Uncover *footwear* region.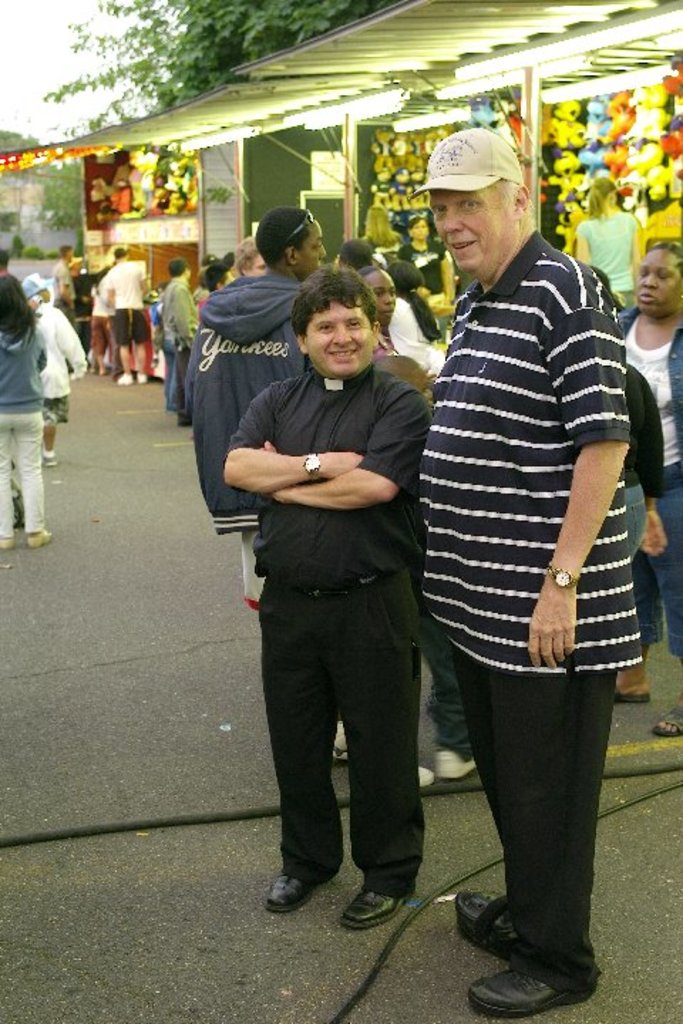
Uncovered: BBox(134, 374, 148, 385).
